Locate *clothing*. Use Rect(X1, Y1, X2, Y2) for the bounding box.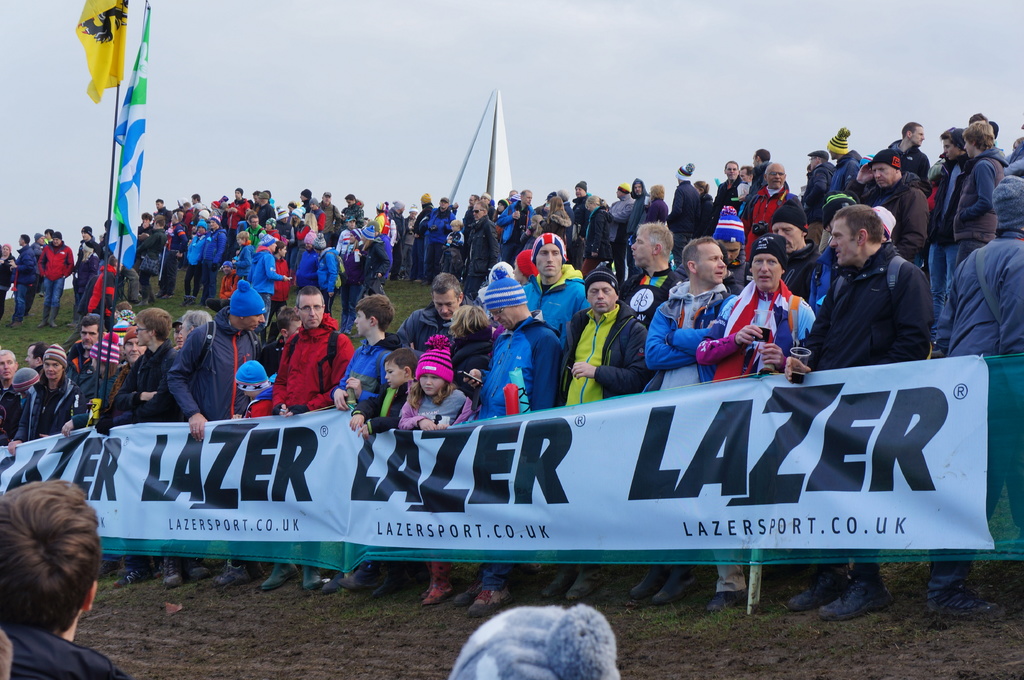
Rect(866, 161, 937, 260).
